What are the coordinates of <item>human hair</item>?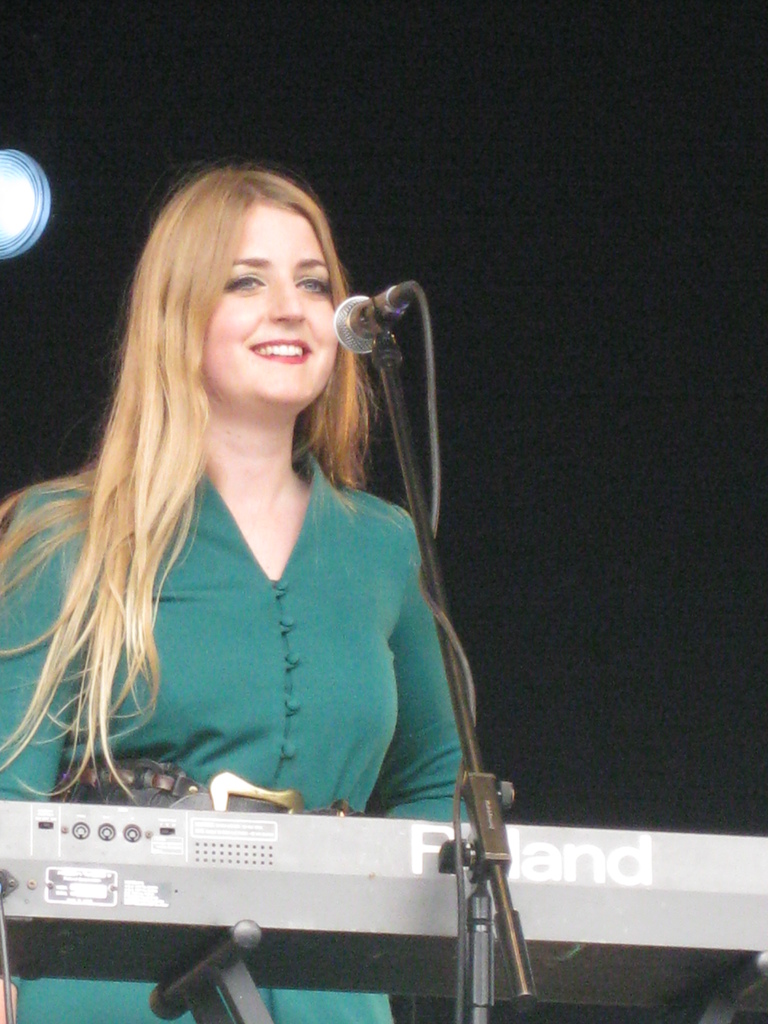
select_region(45, 148, 391, 691).
